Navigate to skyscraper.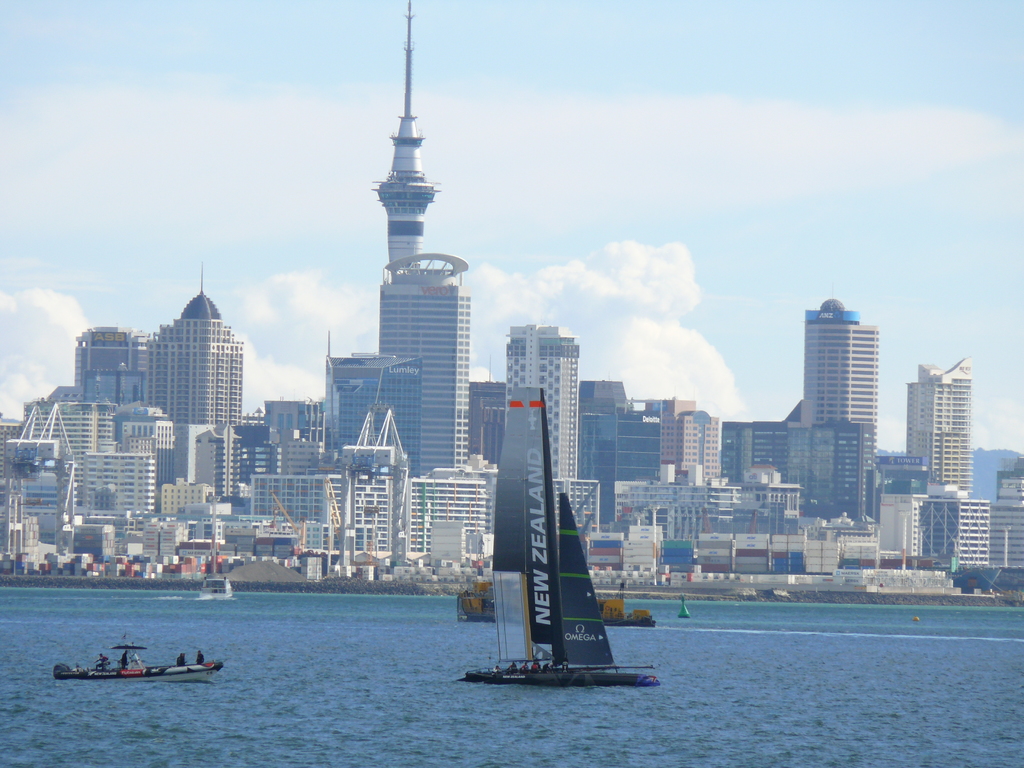
Navigation target: (x1=892, y1=351, x2=980, y2=495).
